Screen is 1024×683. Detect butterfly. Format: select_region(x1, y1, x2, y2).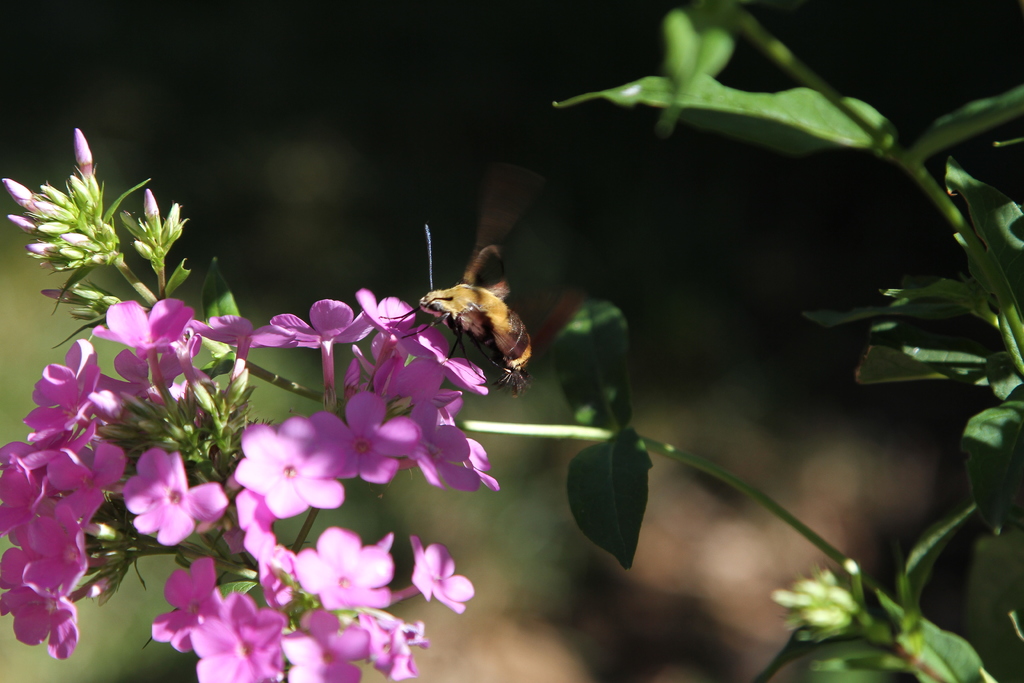
select_region(399, 237, 541, 406).
